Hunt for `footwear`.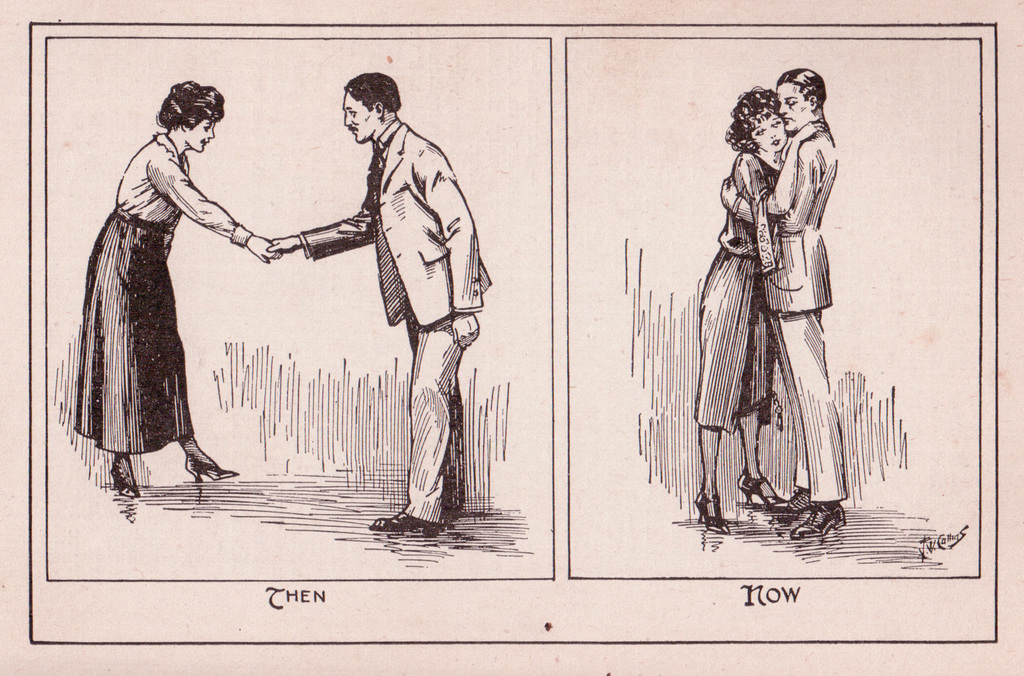
Hunted down at (left=113, top=458, right=144, bottom=495).
